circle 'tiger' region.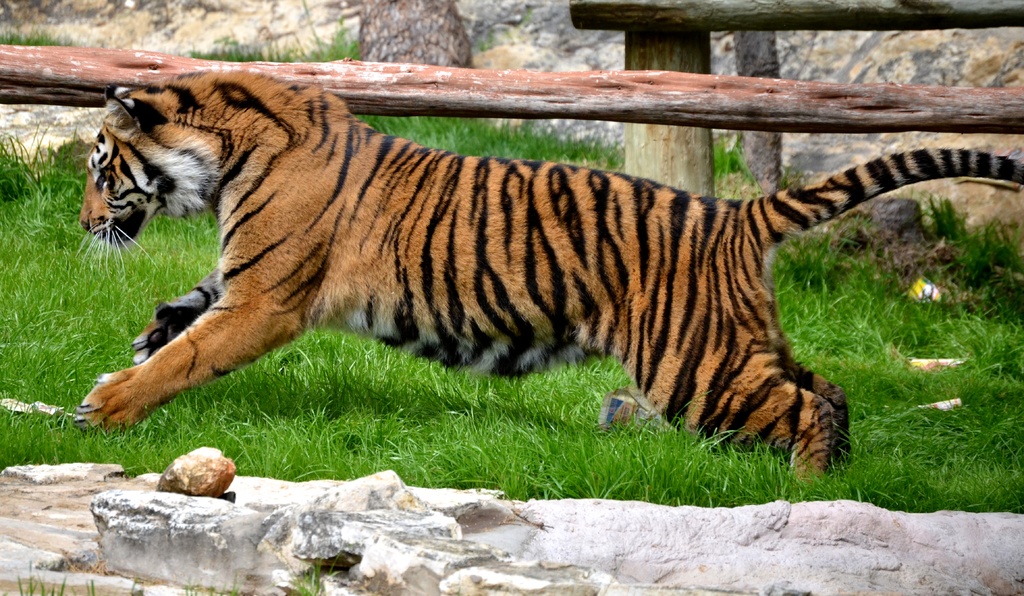
Region: detection(72, 62, 1023, 484).
